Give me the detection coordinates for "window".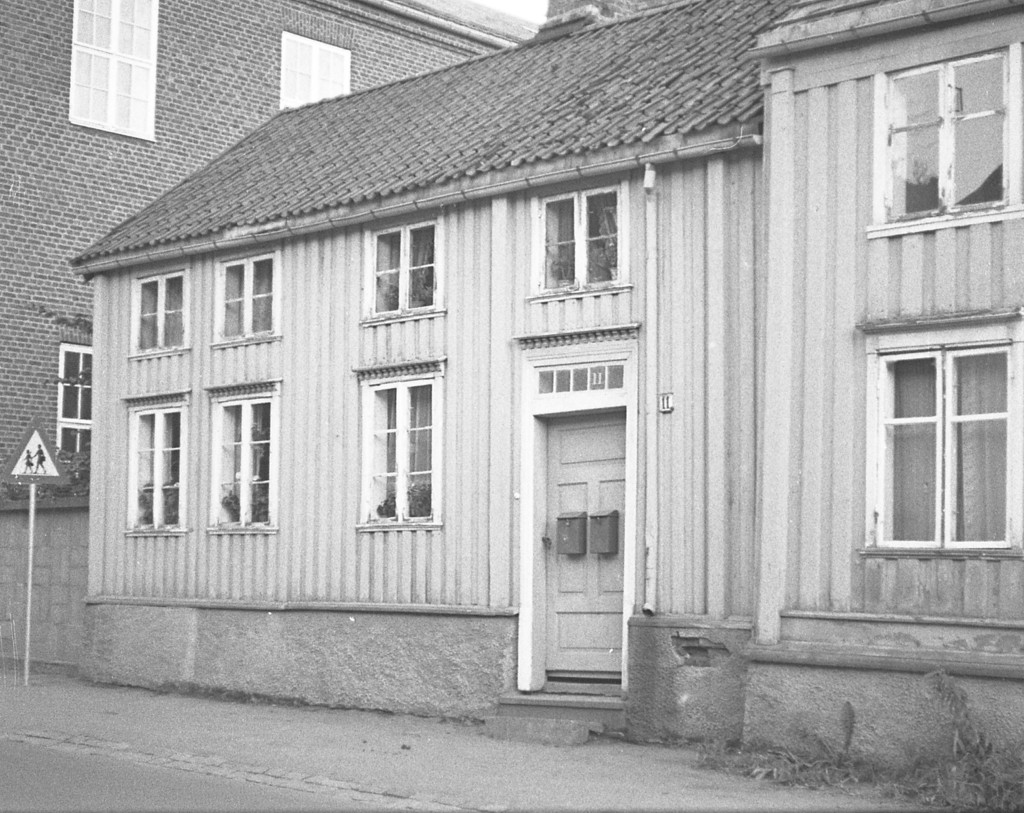
(left=865, top=42, right=1023, bottom=234).
